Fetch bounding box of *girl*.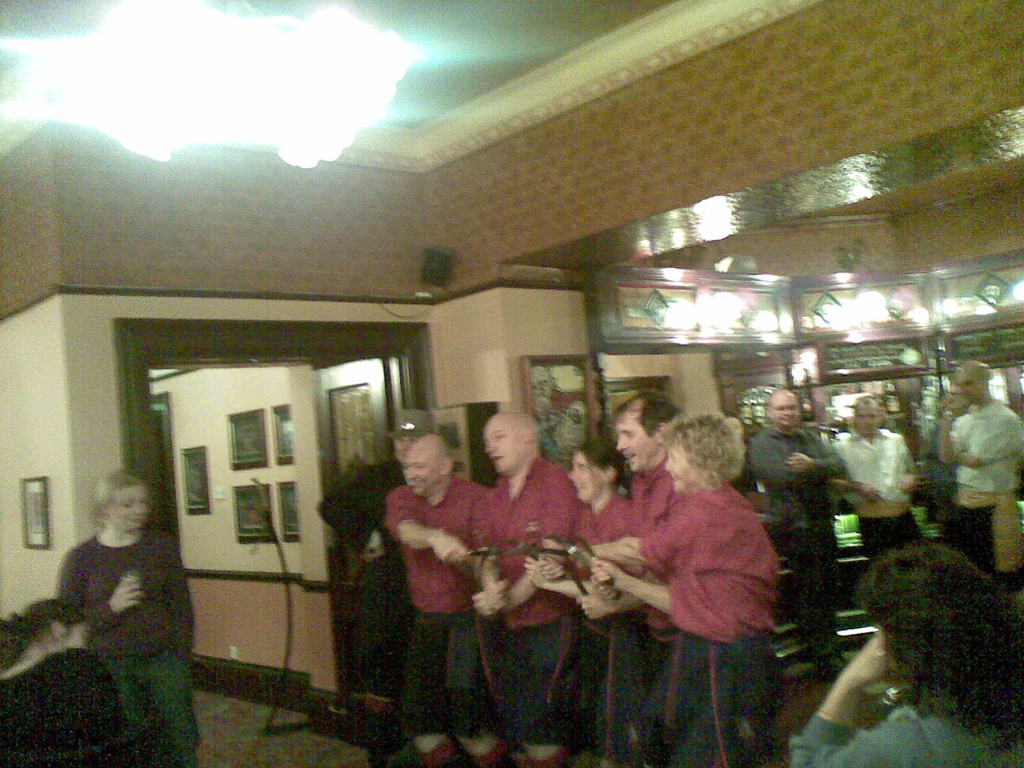
Bbox: (left=524, top=441, right=634, bottom=767).
